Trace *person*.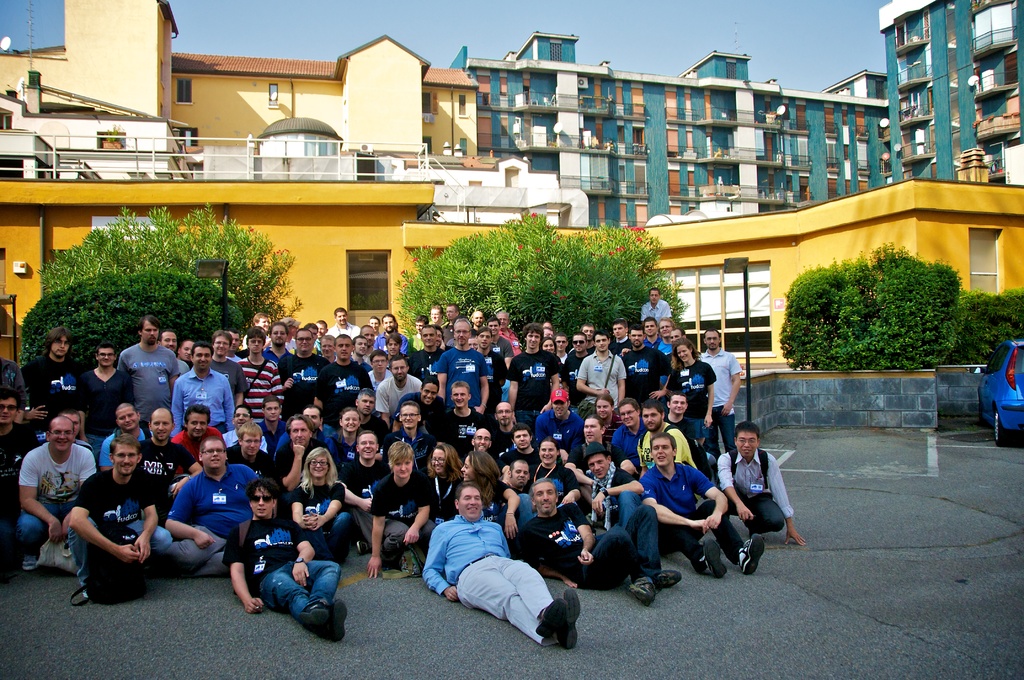
Traced to box(369, 442, 434, 579).
